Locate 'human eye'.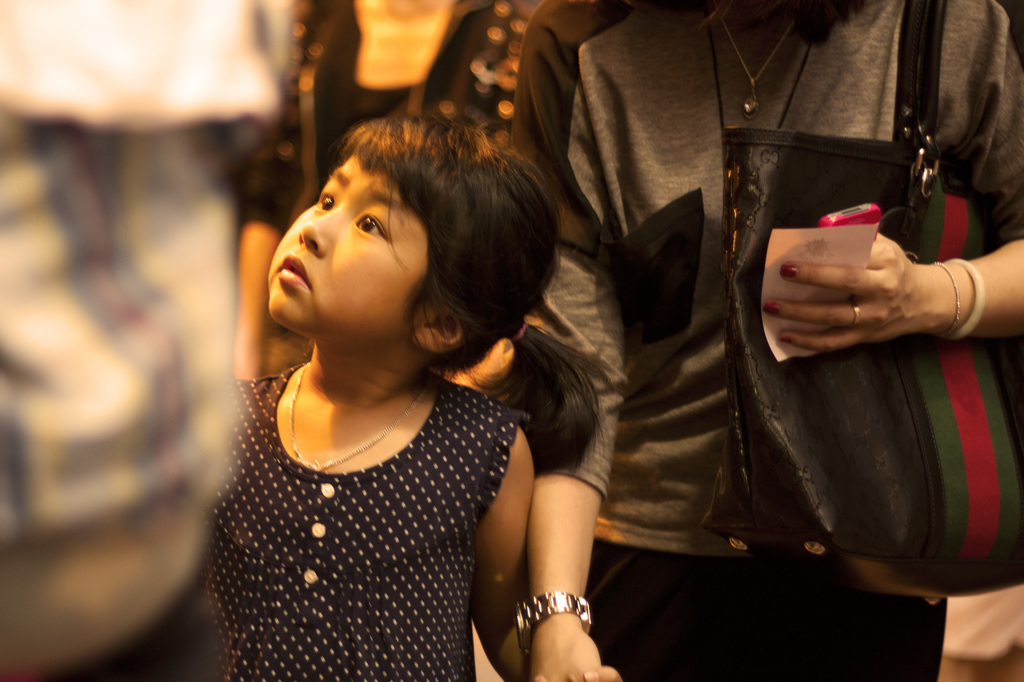
Bounding box: region(316, 191, 335, 209).
